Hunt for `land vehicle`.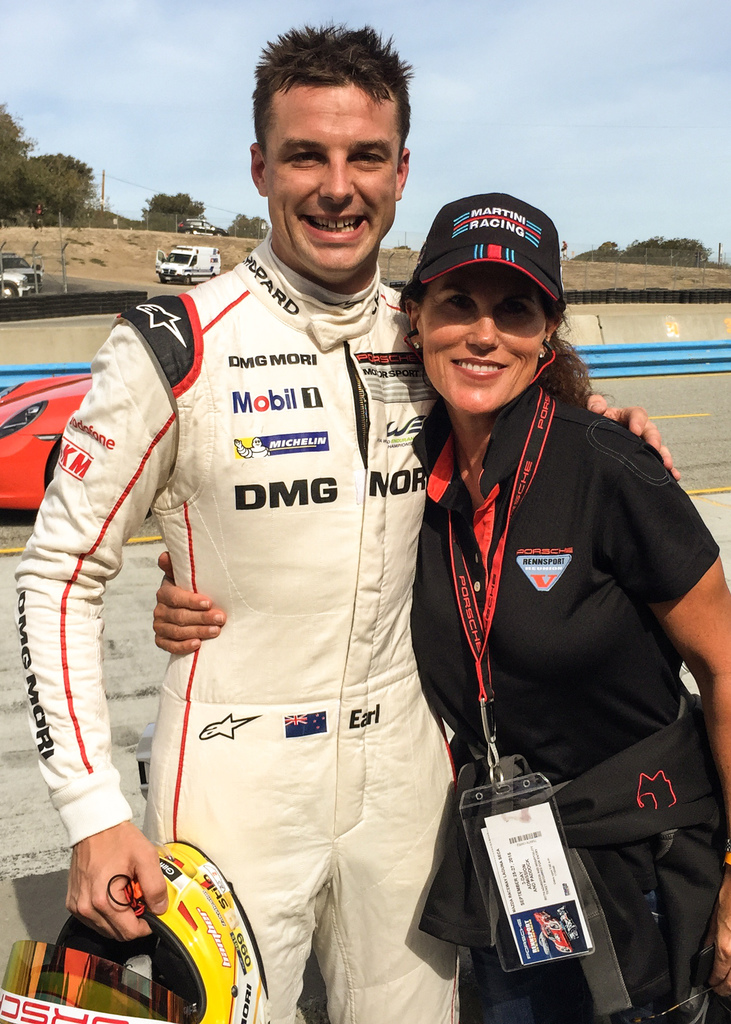
Hunted down at box(0, 370, 93, 508).
